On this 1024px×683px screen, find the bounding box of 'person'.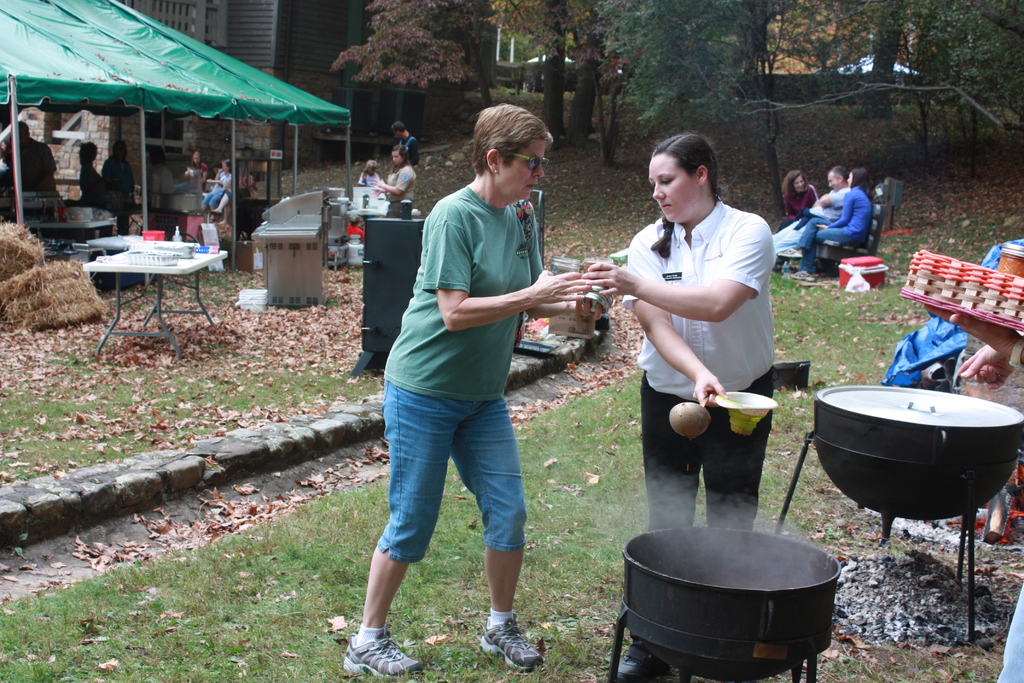
Bounding box: rect(372, 148, 414, 220).
